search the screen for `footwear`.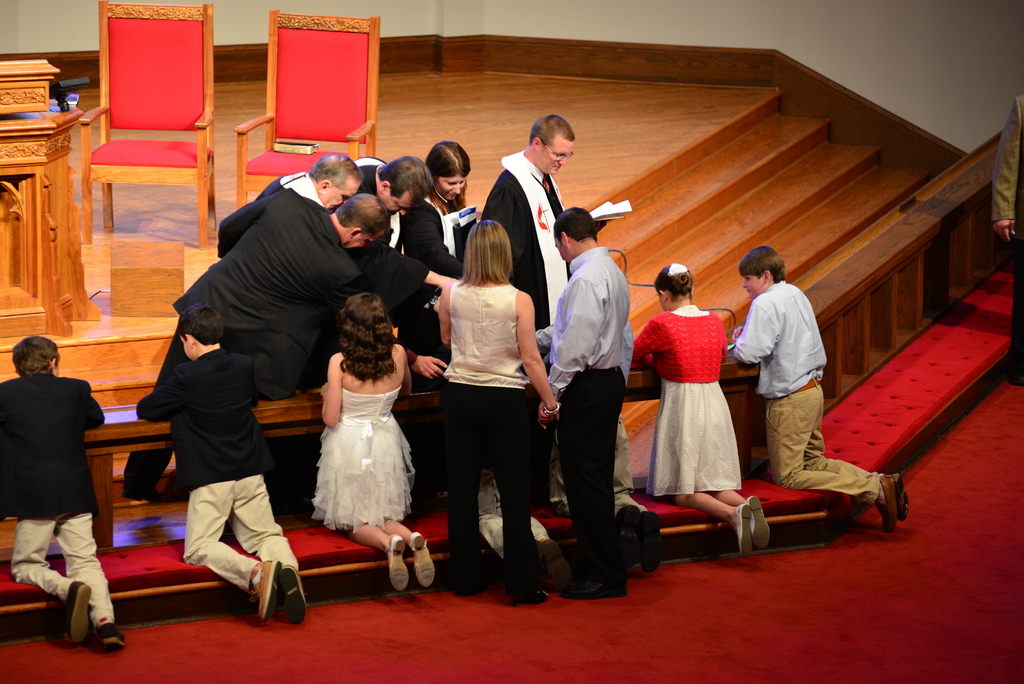
Found at left=750, top=496, right=771, bottom=550.
